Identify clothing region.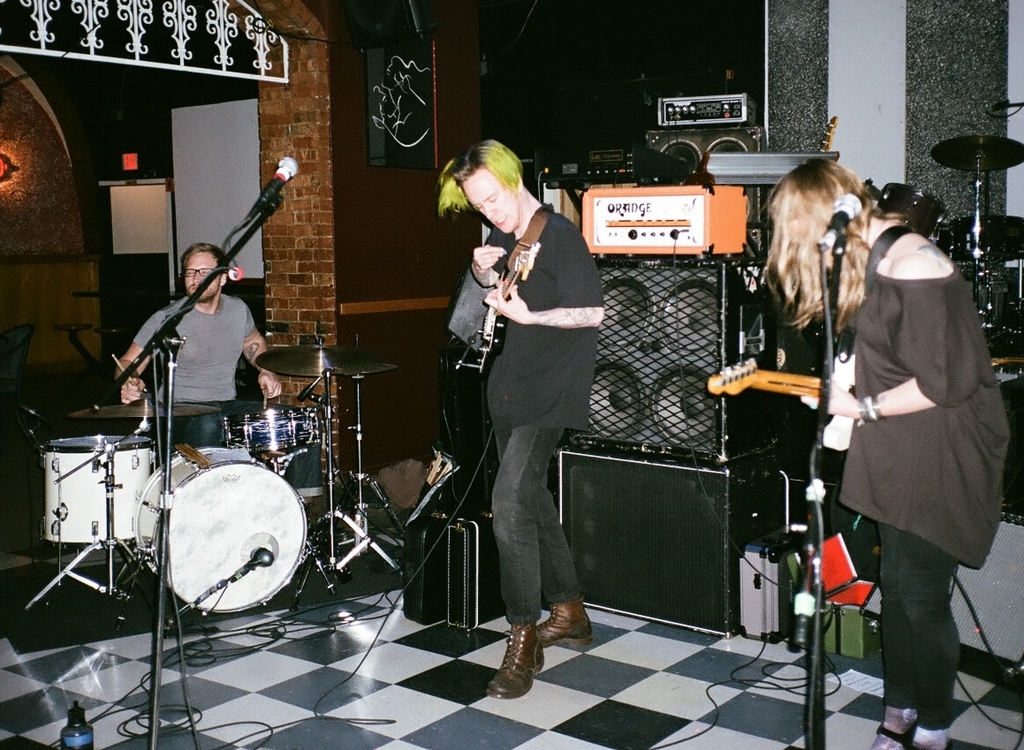
Region: locate(825, 265, 1013, 563).
